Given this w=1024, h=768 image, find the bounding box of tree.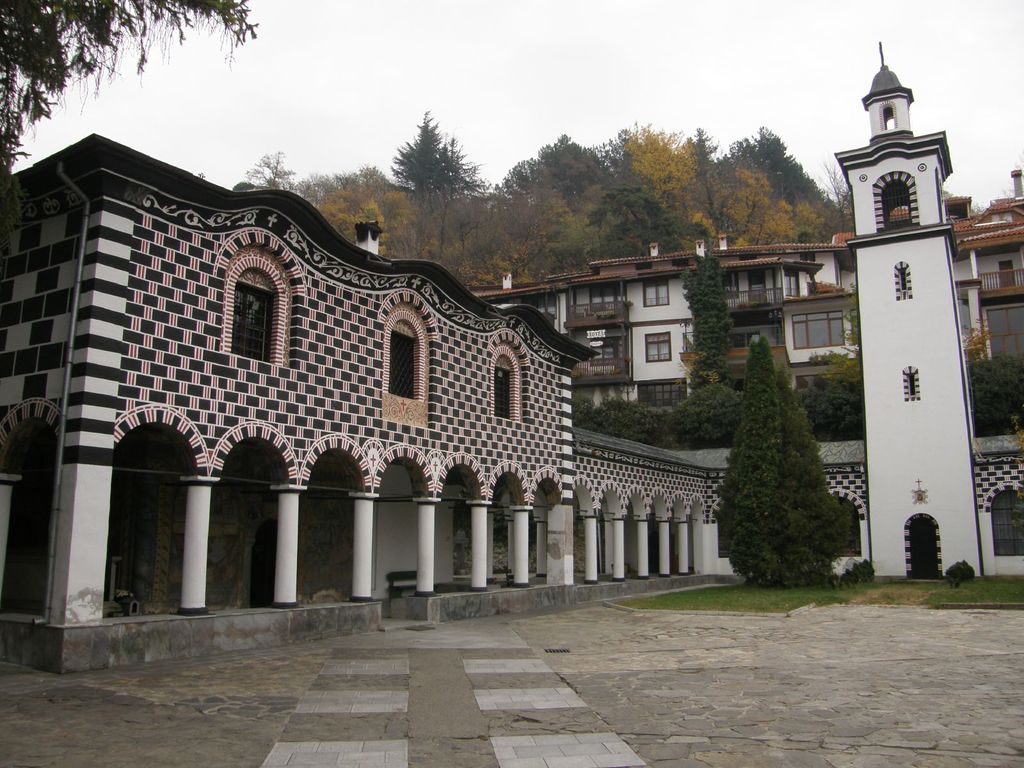
box=[567, 390, 665, 445].
